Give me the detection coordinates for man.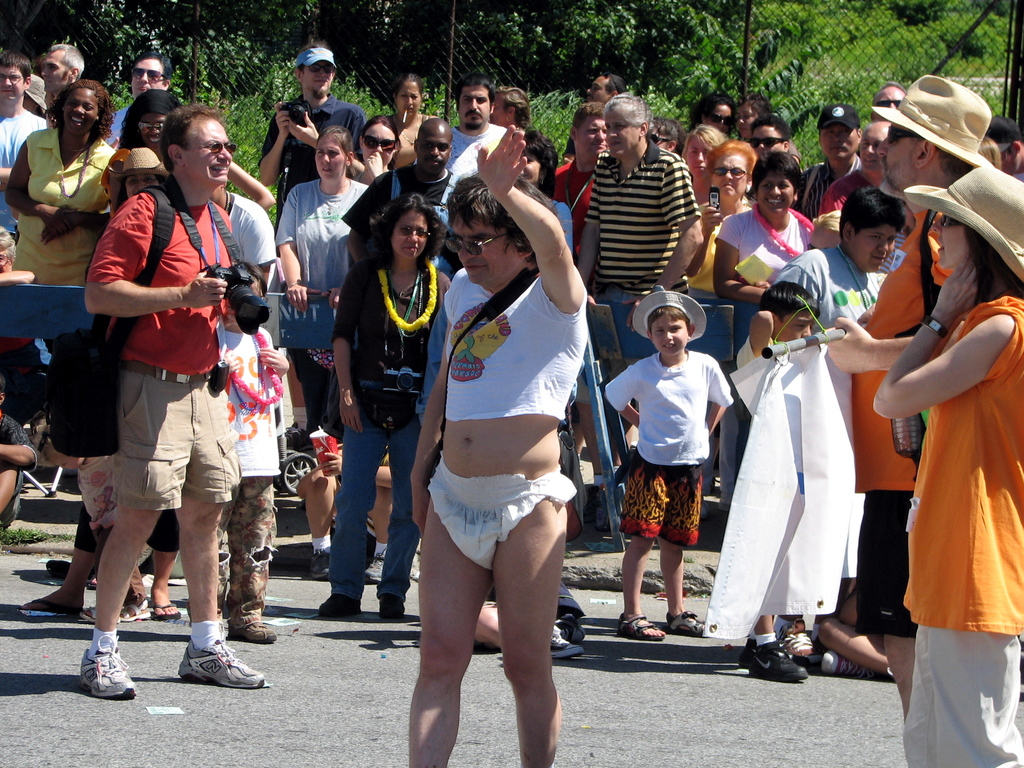
[x1=792, y1=100, x2=875, y2=220].
